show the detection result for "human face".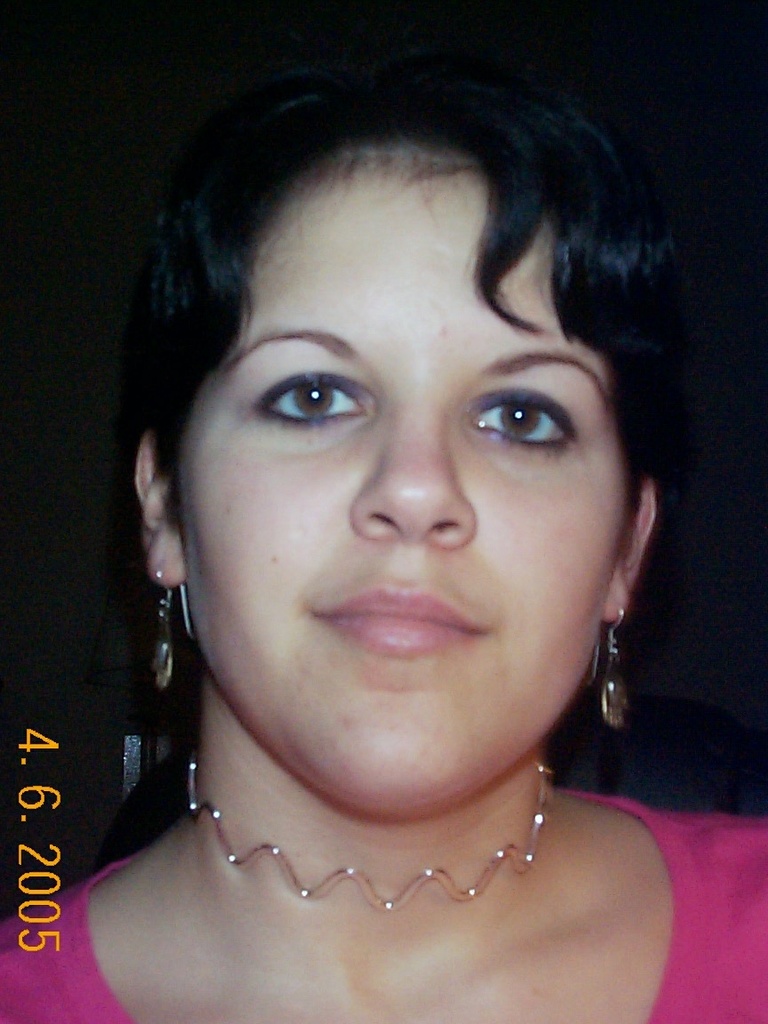
176,142,636,810.
